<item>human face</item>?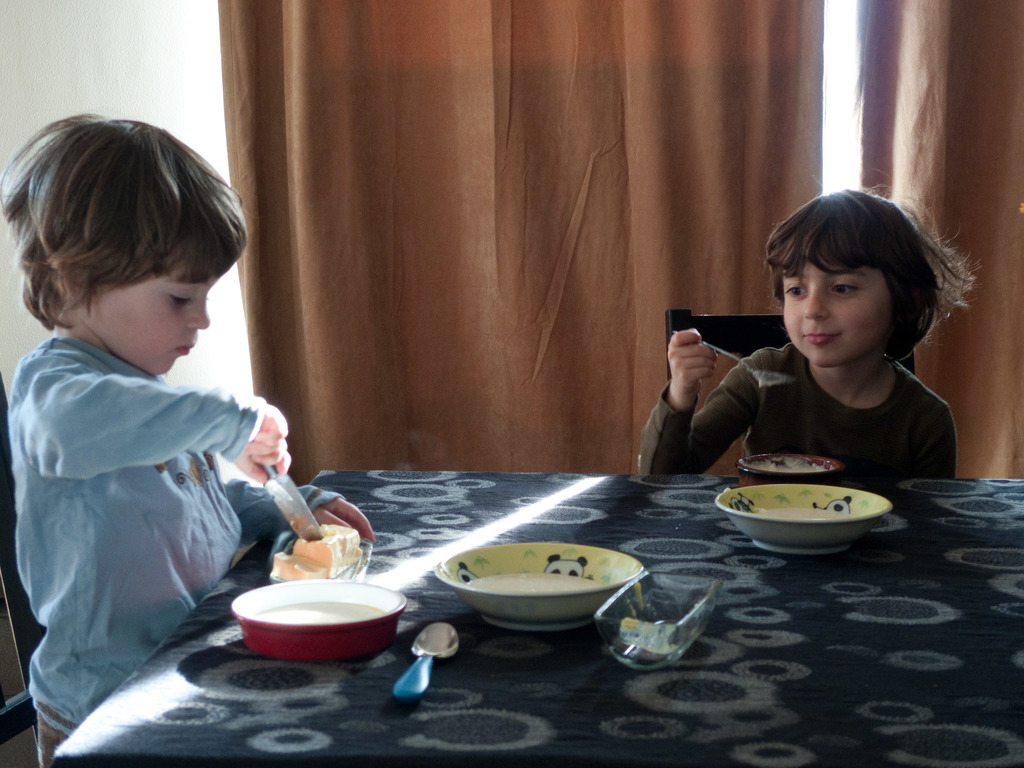
(88,260,220,378)
